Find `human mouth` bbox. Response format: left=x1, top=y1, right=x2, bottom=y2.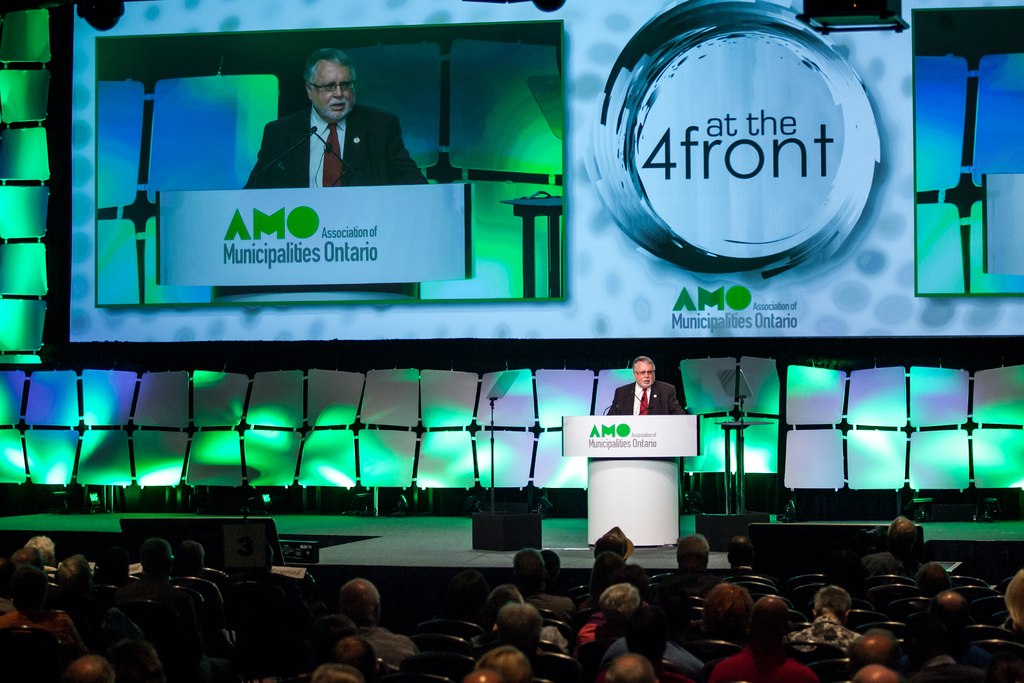
left=637, top=375, right=653, bottom=386.
